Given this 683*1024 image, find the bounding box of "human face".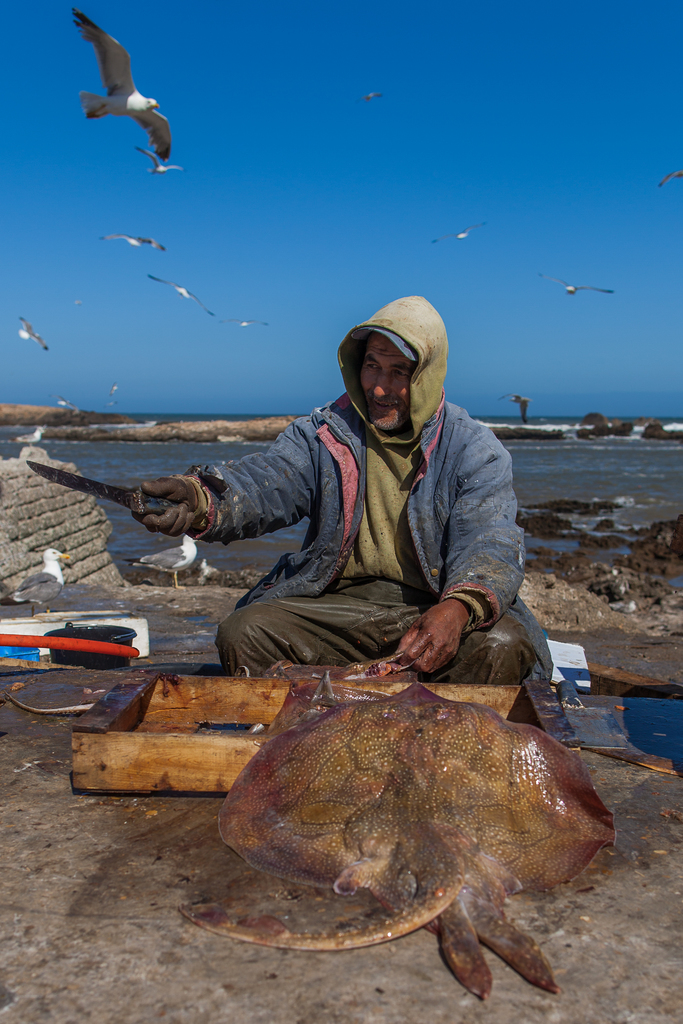
crop(359, 332, 418, 433).
